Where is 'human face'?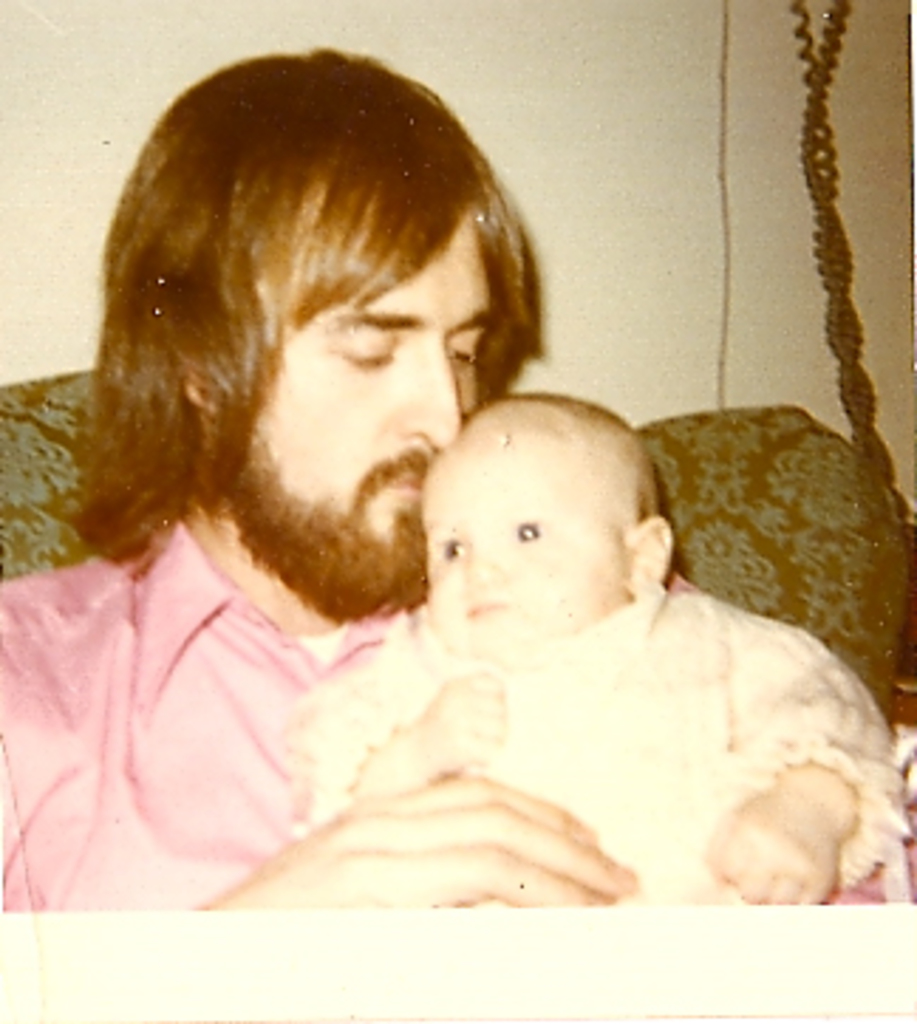
select_region(263, 209, 475, 603).
